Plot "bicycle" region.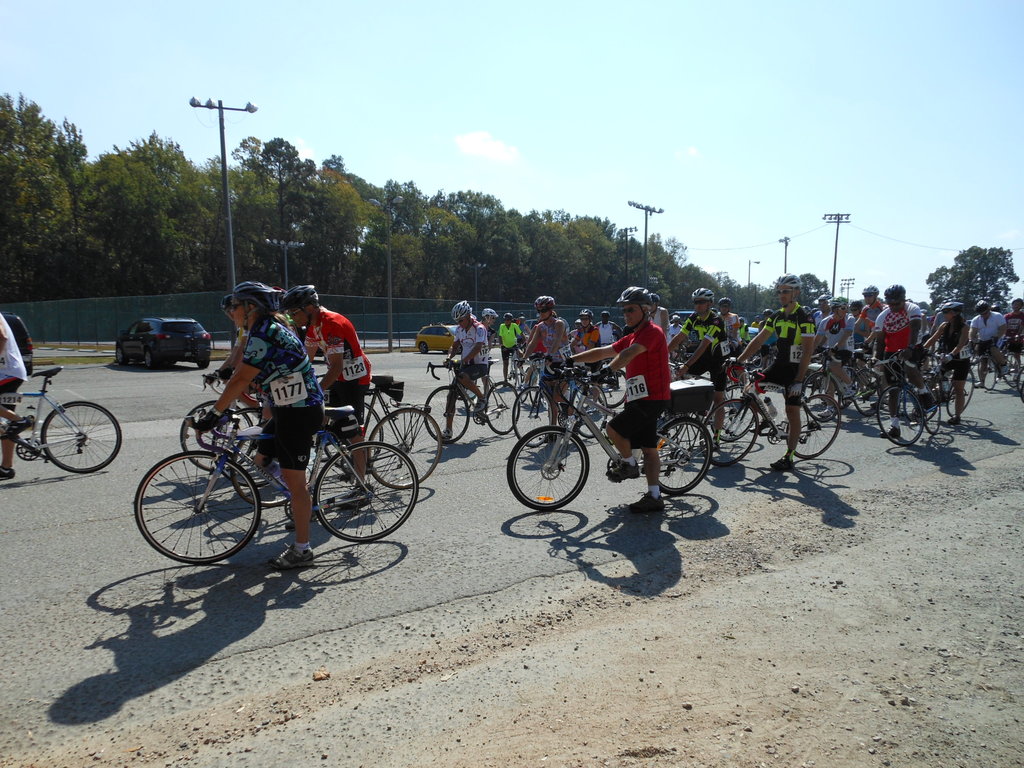
Plotted at box=[410, 358, 527, 450].
